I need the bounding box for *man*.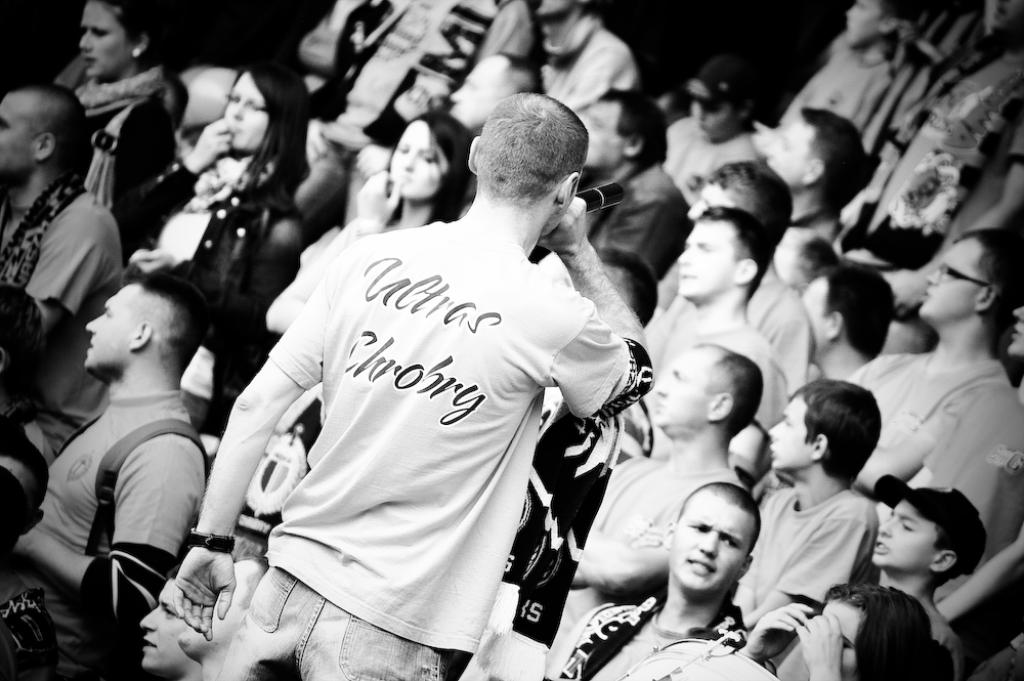
Here it is: left=0, top=88, right=123, bottom=452.
